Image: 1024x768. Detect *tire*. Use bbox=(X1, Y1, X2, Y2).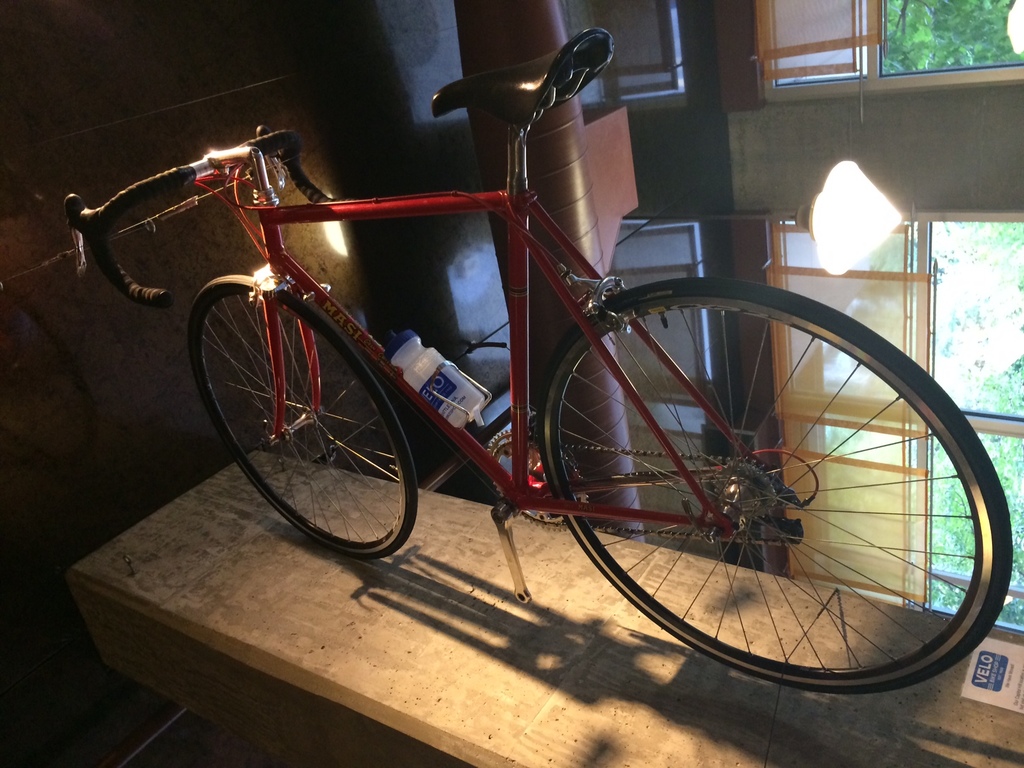
bbox=(186, 273, 419, 558).
